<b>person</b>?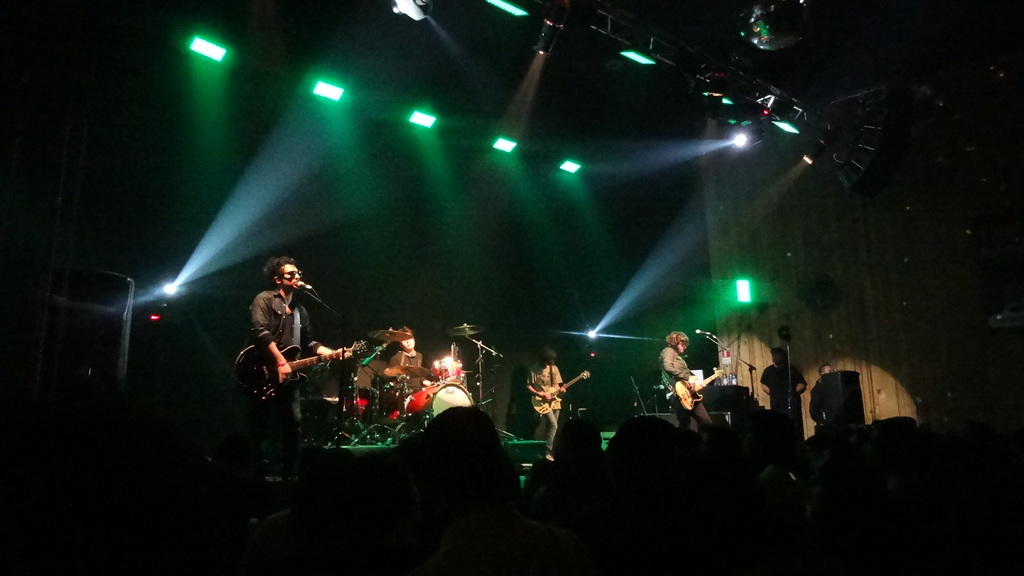
<bbox>349, 339, 392, 404</bbox>
